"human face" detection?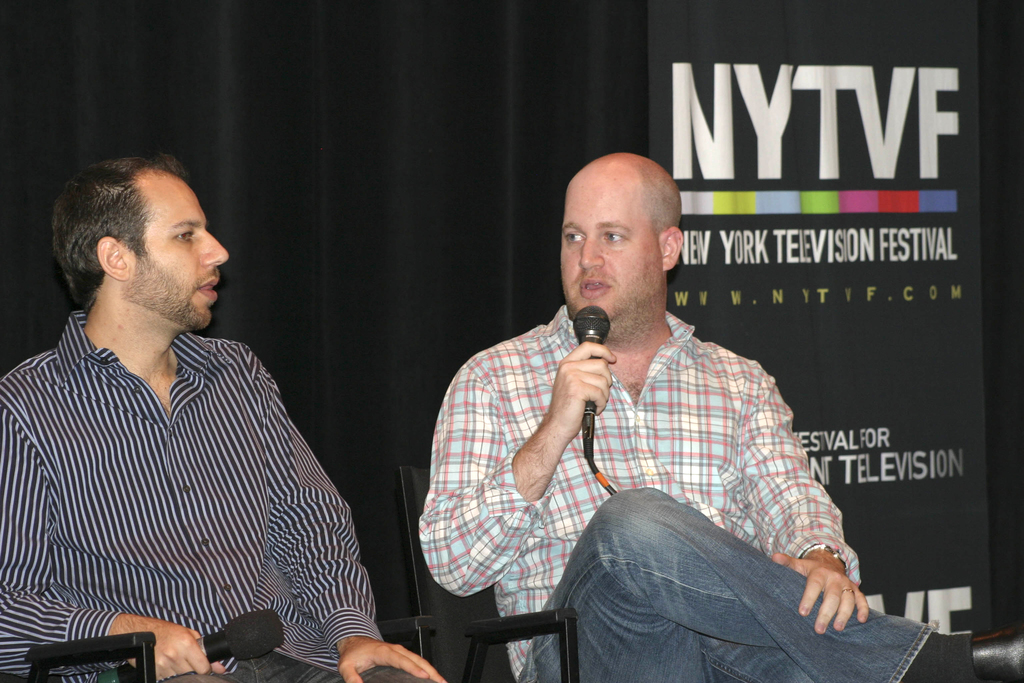
box(133, 172, 227, 331)
